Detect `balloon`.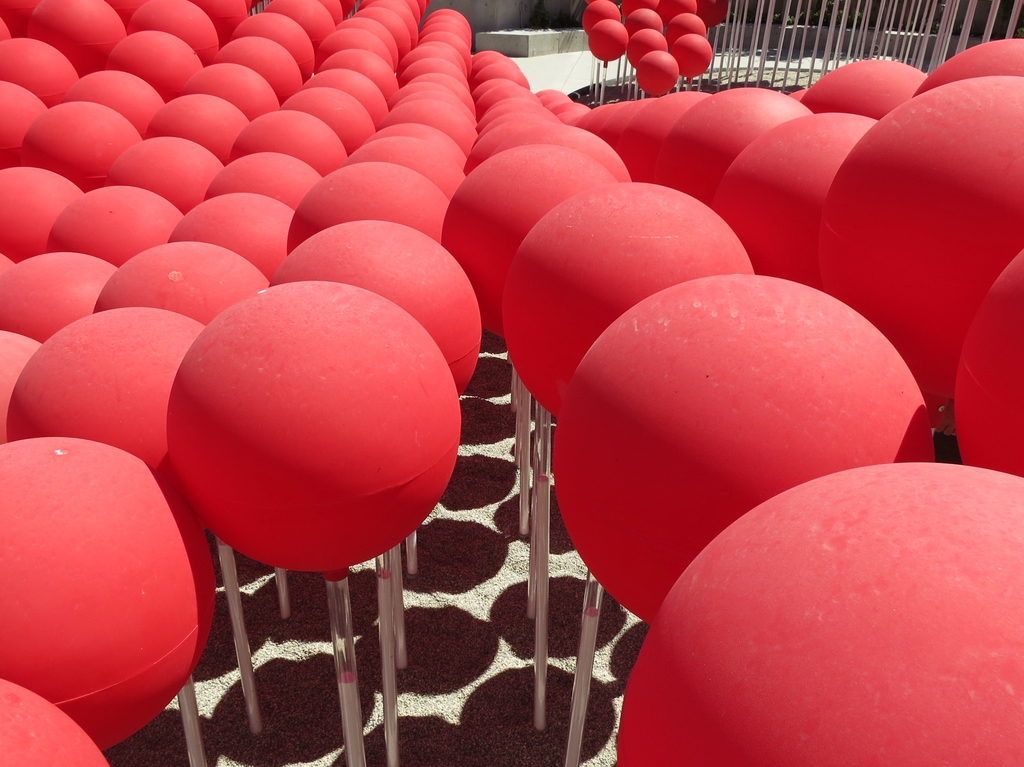
Detected at crop(227, 104, 350, 172).
